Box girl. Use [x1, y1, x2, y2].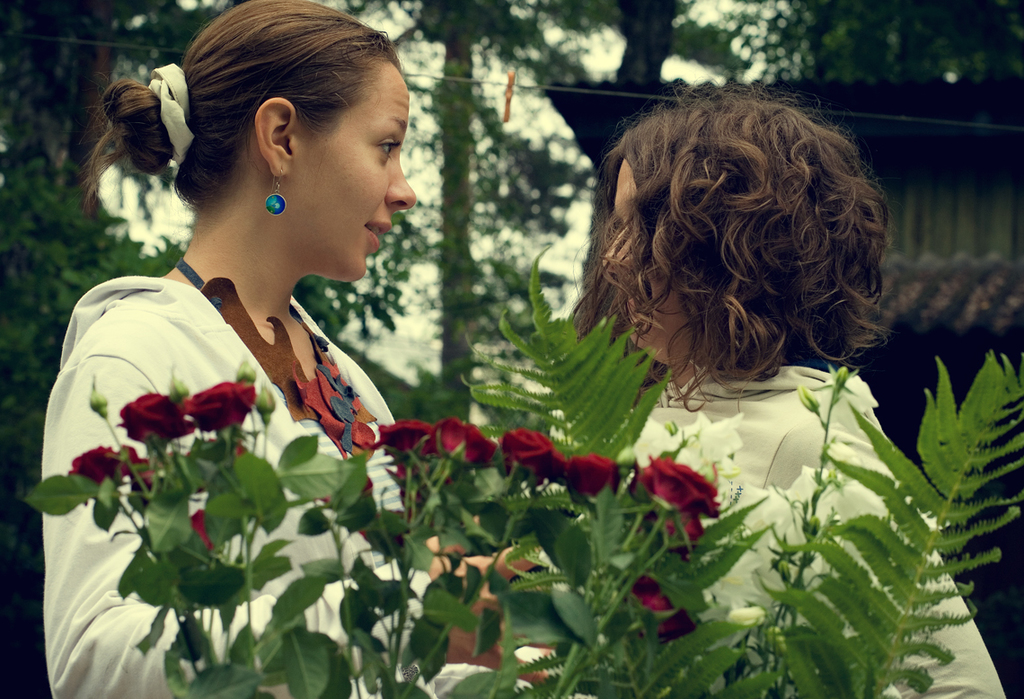
[39, 0, 537, 698].
